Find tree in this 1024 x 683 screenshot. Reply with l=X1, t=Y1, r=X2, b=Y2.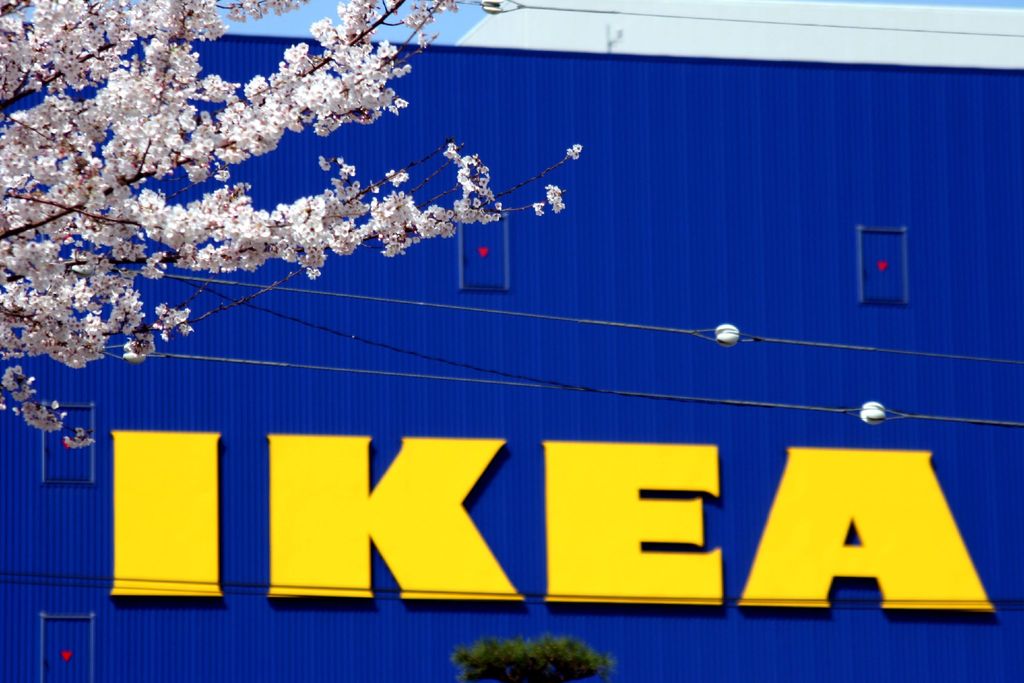
l=0, t=0, r=583, b=449.
